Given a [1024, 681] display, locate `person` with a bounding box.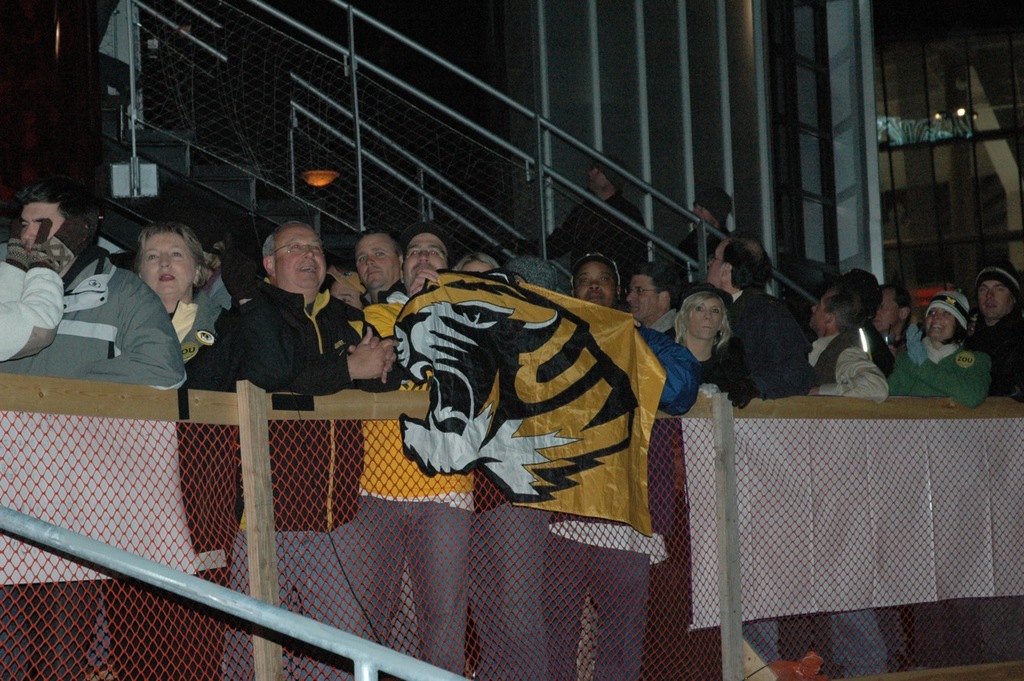
Located: [906, 282, 1003, 419].
